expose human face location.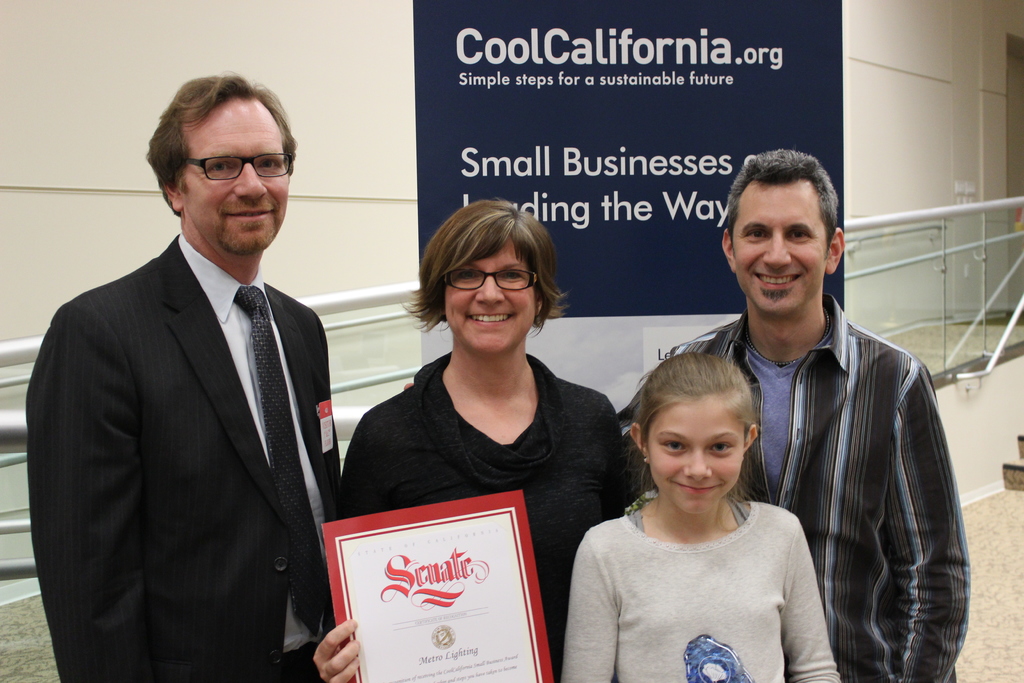
Exposed at [185, 90, 290, 252].
